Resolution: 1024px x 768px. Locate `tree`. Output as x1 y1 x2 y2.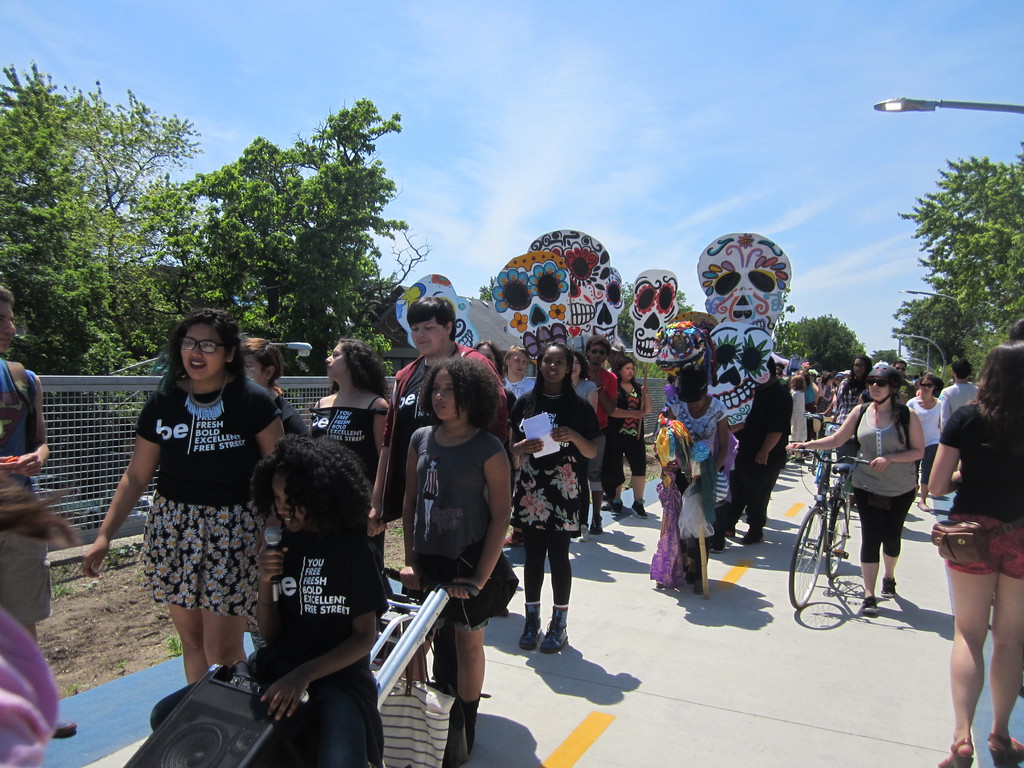
0 62 193 381.
